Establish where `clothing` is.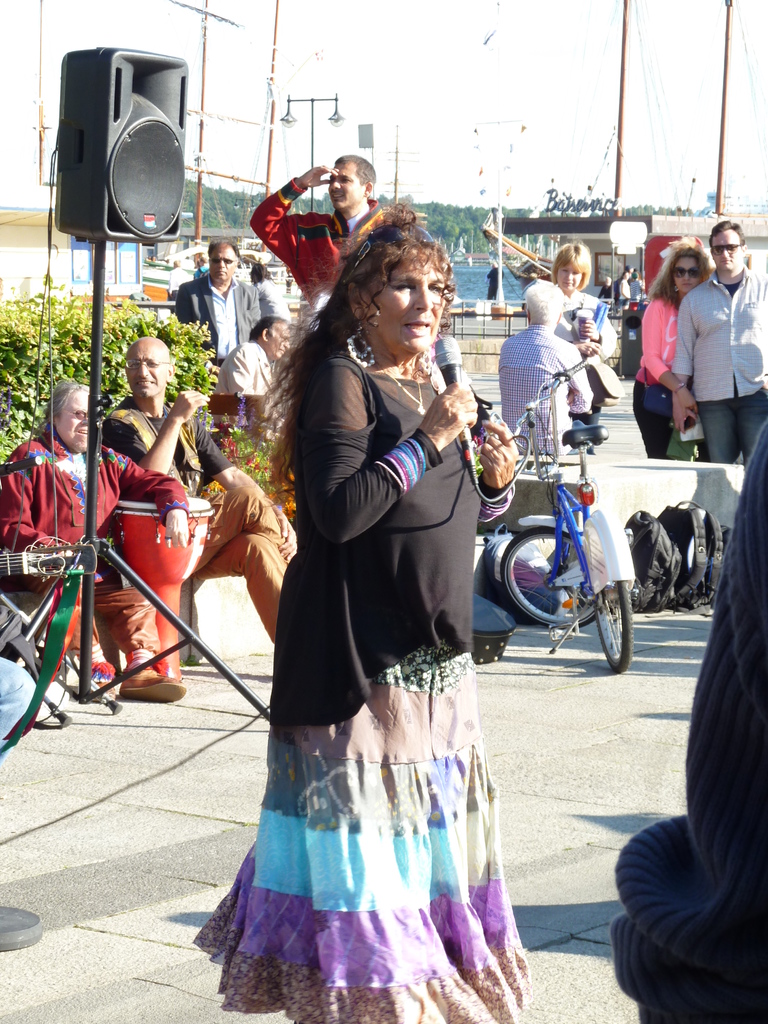
Established at [101, 390, 288, 626].
